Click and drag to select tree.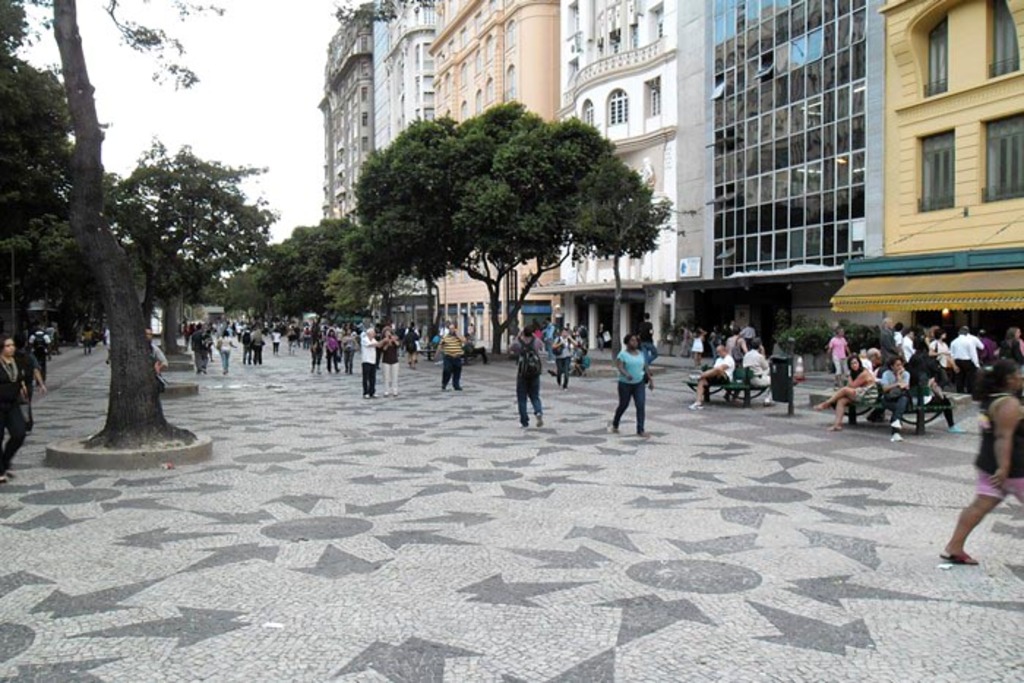
Selection: [297, 221, 395, 333].
